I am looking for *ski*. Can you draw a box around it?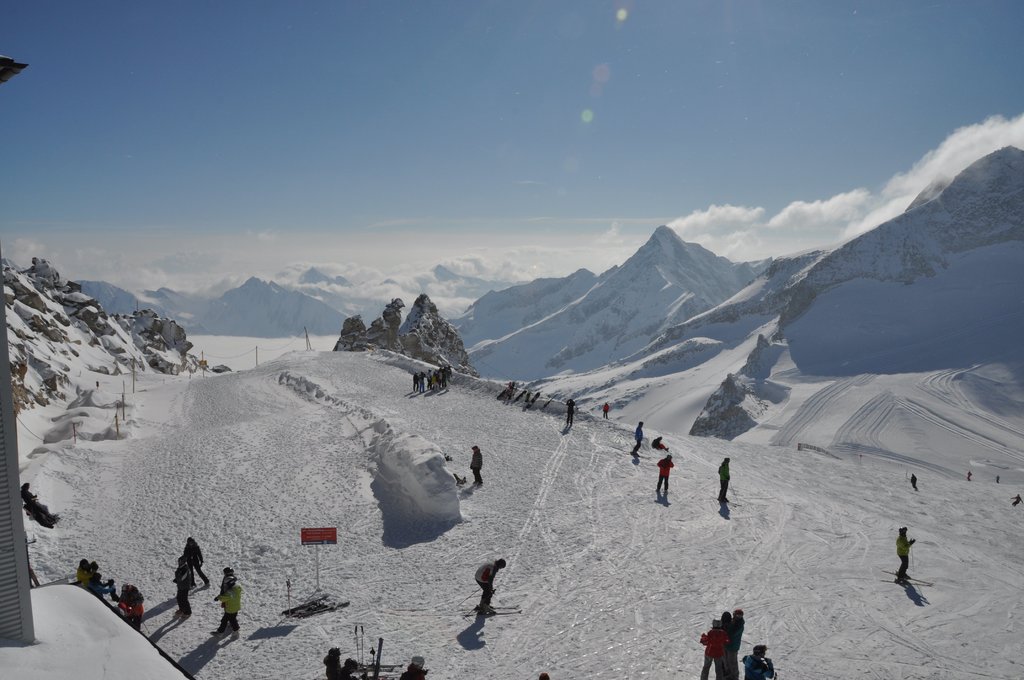
Sure, the bounding box is left=460, top=610, right=525, bottom=620.
